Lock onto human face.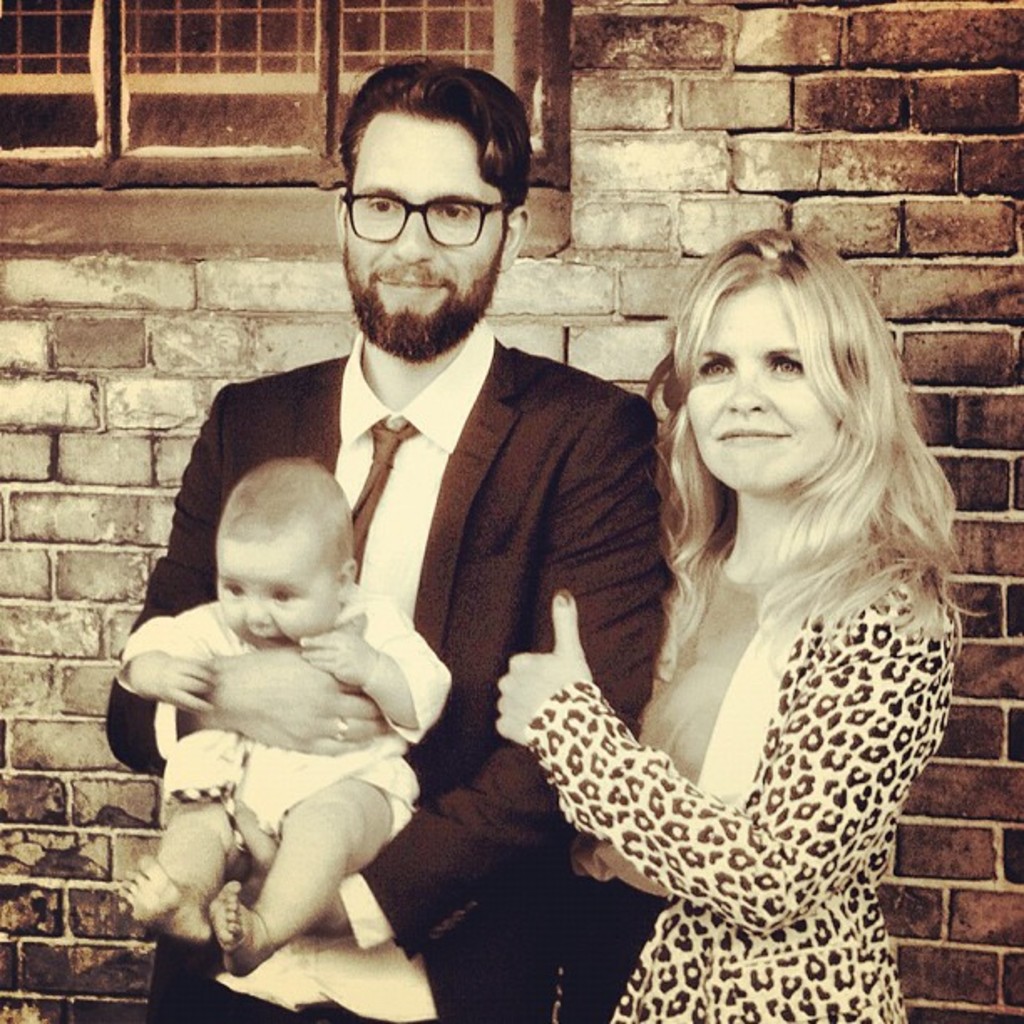
Locked: 209, 529, 336, 651.
